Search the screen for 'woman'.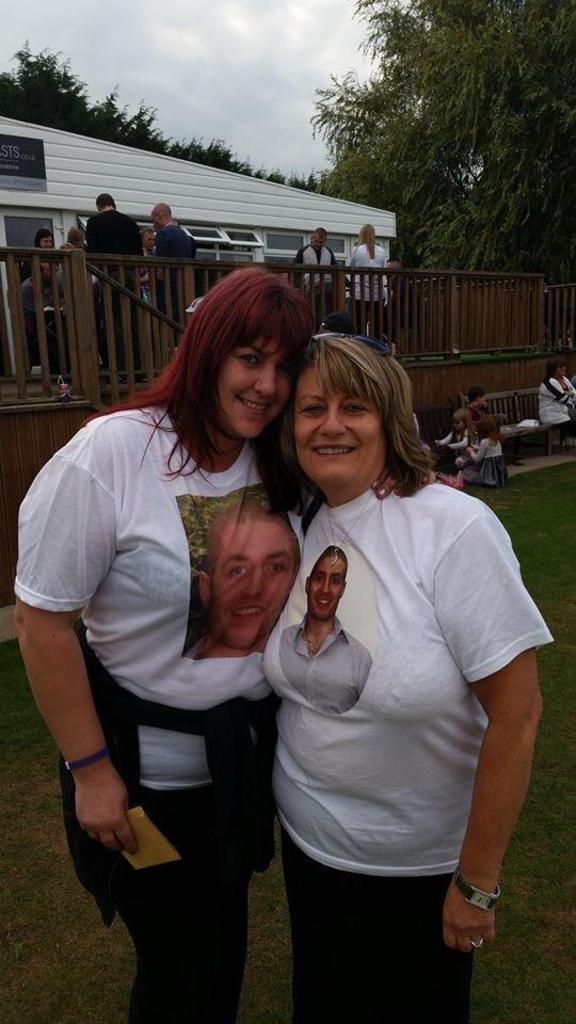
Found at 335,222,393,340.
